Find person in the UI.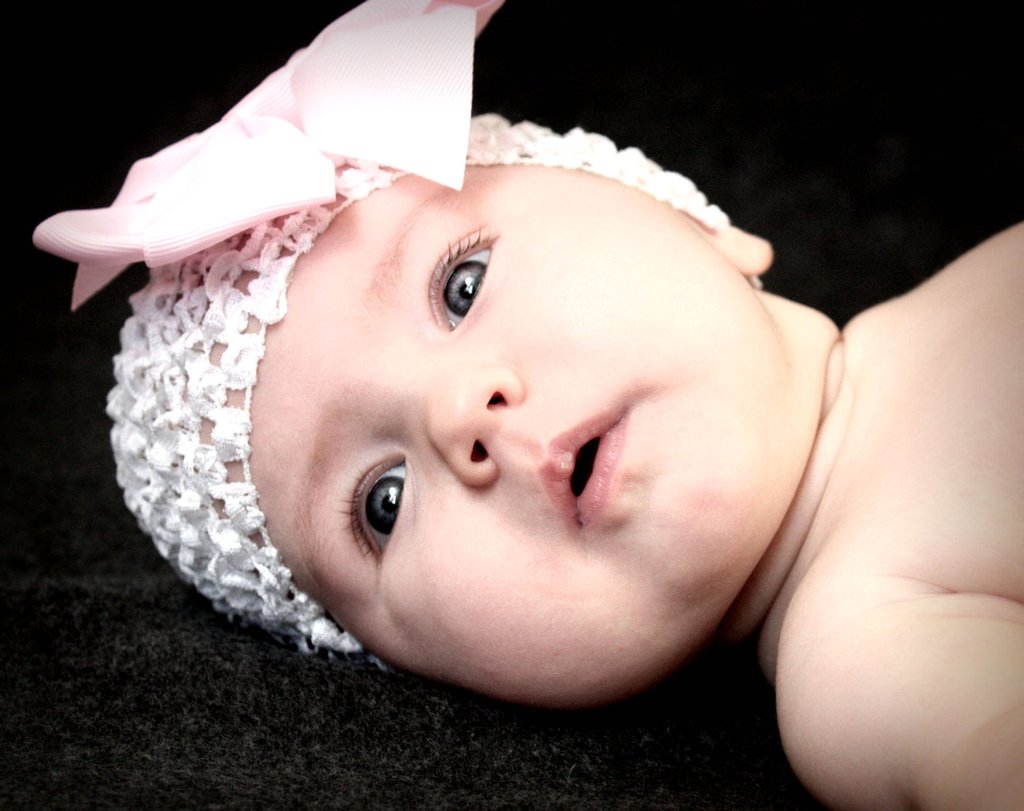
UI element at <bbox>74, 29, 922, 774</bbox>.
